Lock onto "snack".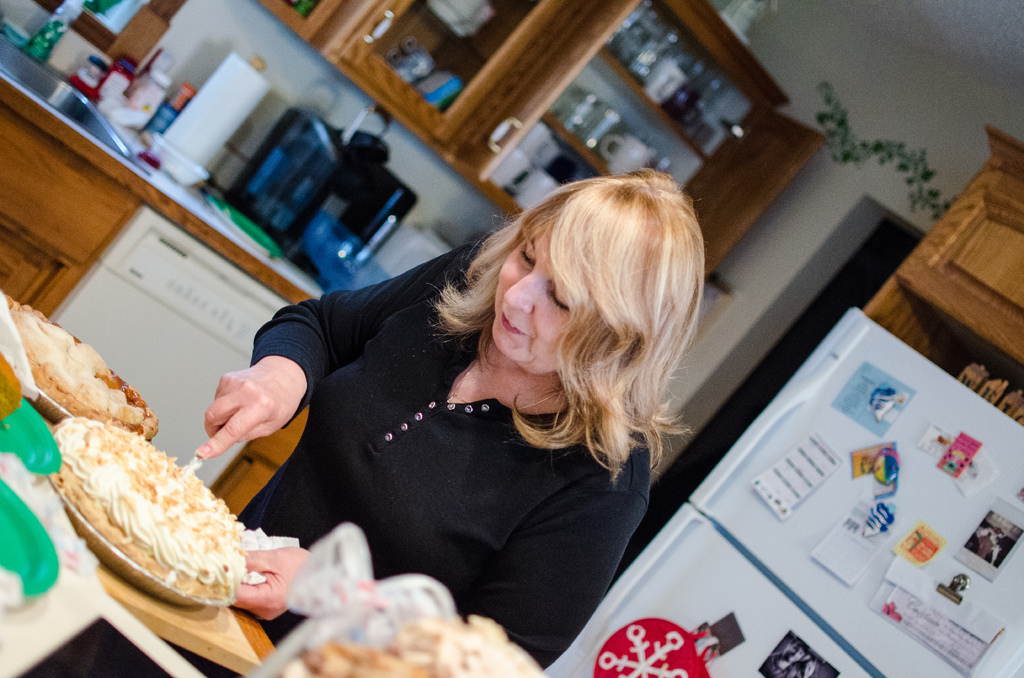
Locked: 0 285 165 449.
